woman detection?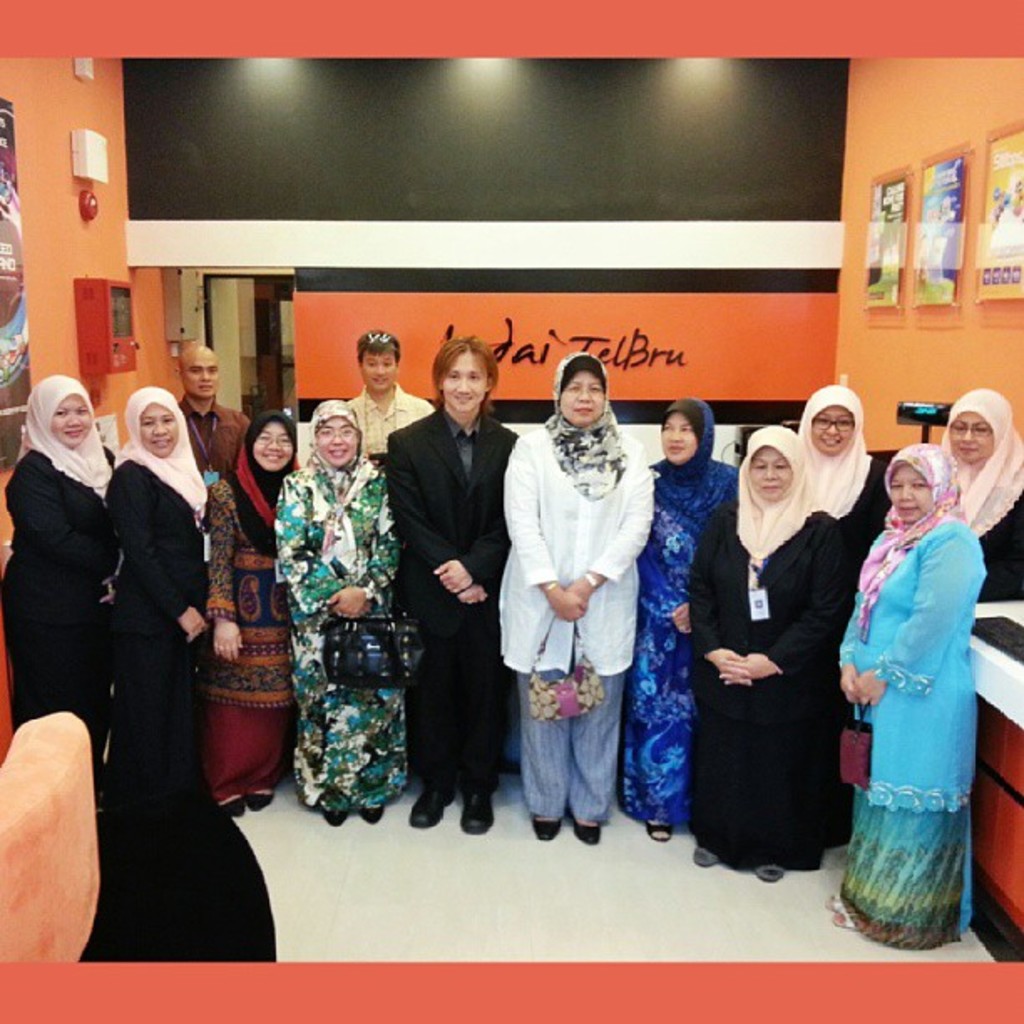
l=204, t=407, r=306, b=817
